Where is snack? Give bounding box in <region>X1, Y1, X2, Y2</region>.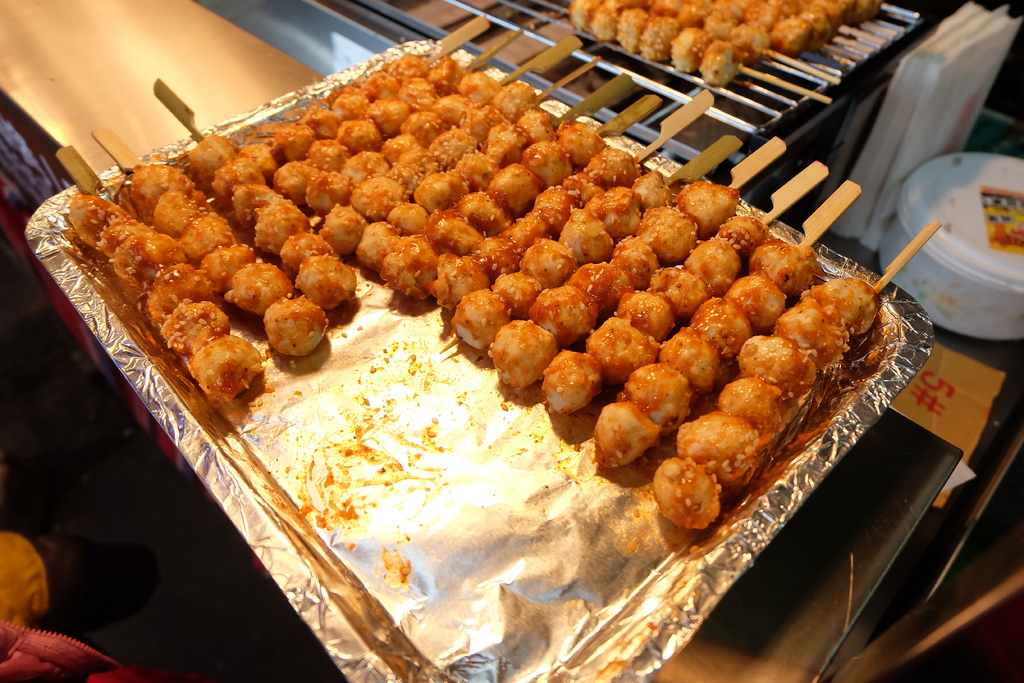
<region>727, 273, 790, 328</region>.
